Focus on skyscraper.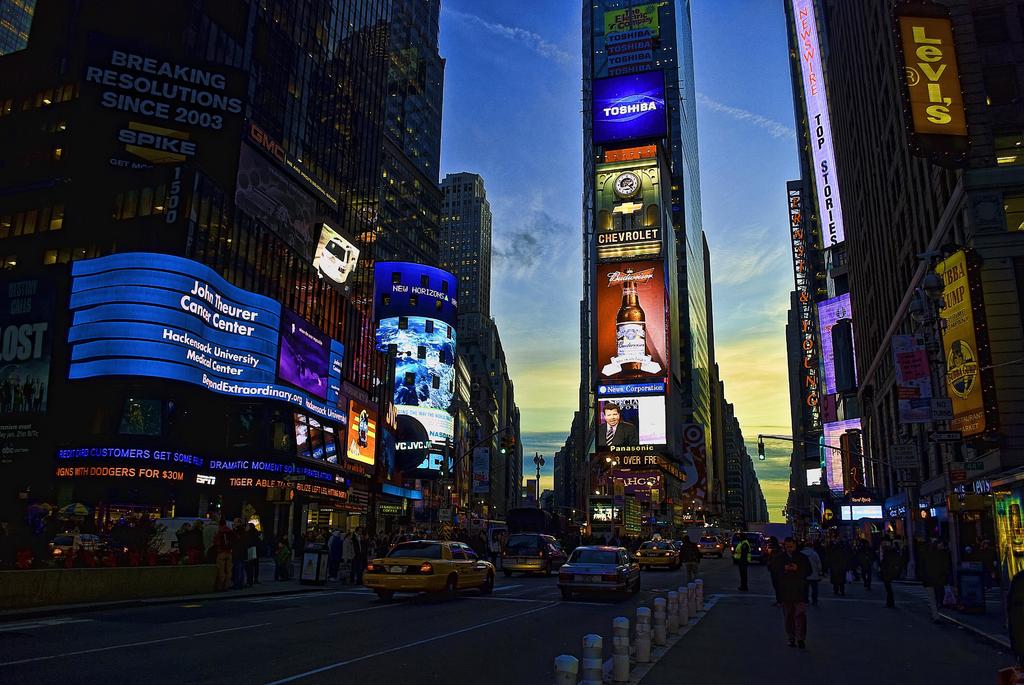
Focused at <region>312, 0, 457, 567</region>.
